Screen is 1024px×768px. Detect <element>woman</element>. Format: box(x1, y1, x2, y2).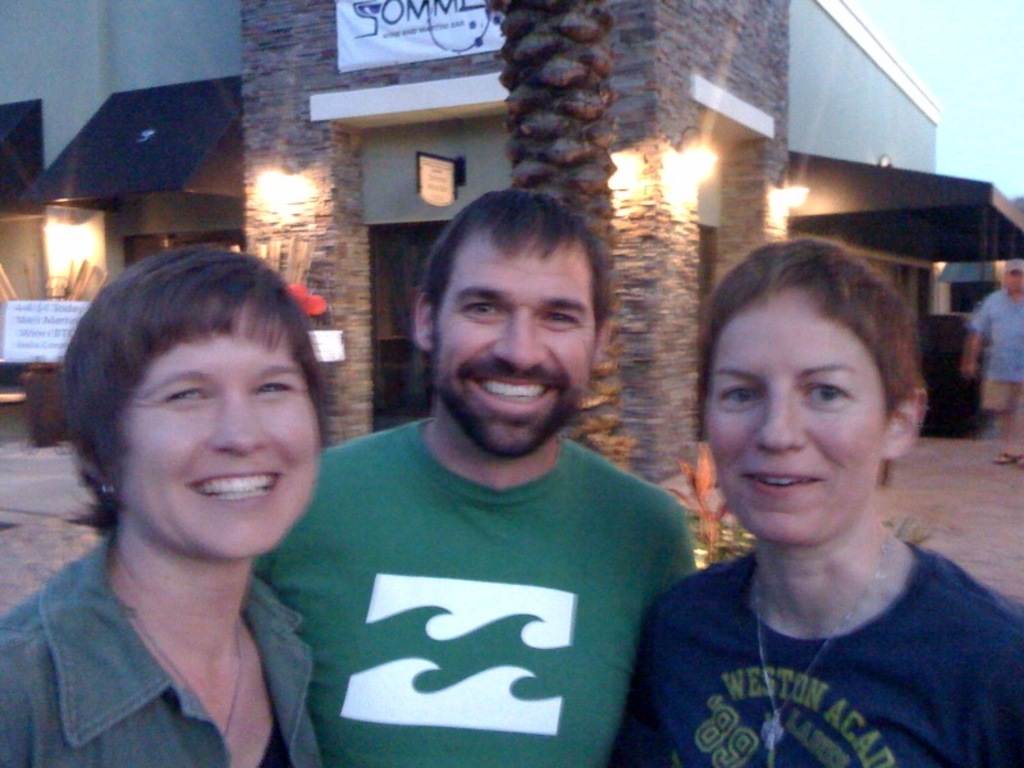
box(609, 221, 1023, 767).
